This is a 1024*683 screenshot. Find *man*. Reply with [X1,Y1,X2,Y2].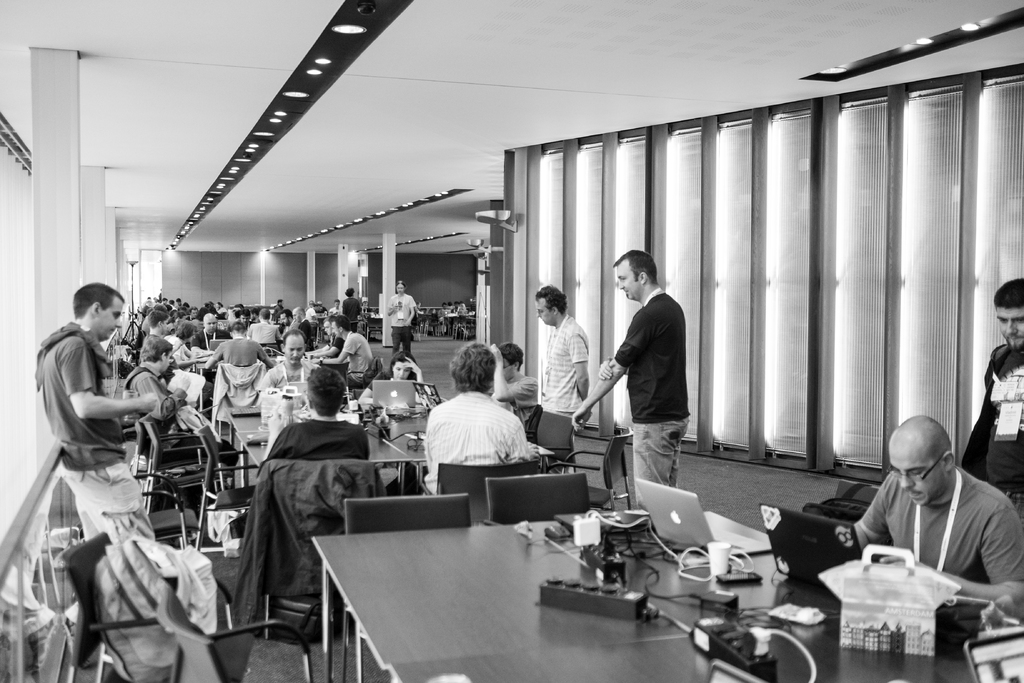
[124,336,236,463].
